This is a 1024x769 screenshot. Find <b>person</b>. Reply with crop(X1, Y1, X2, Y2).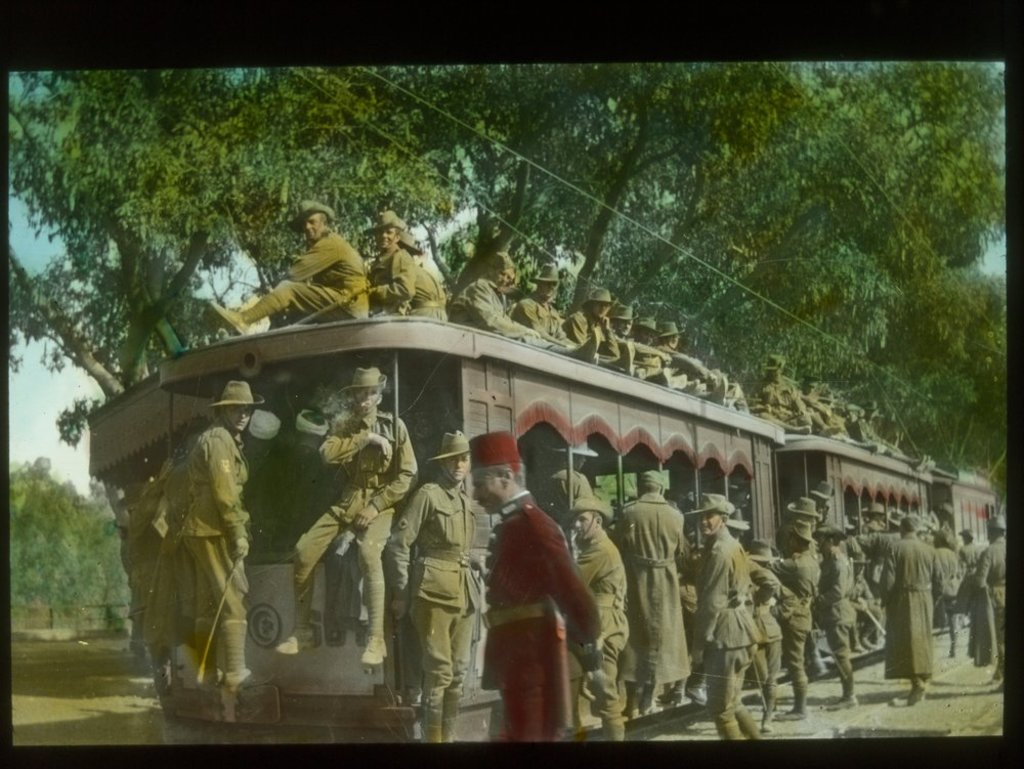
crop(744, 539, 790, 727).
